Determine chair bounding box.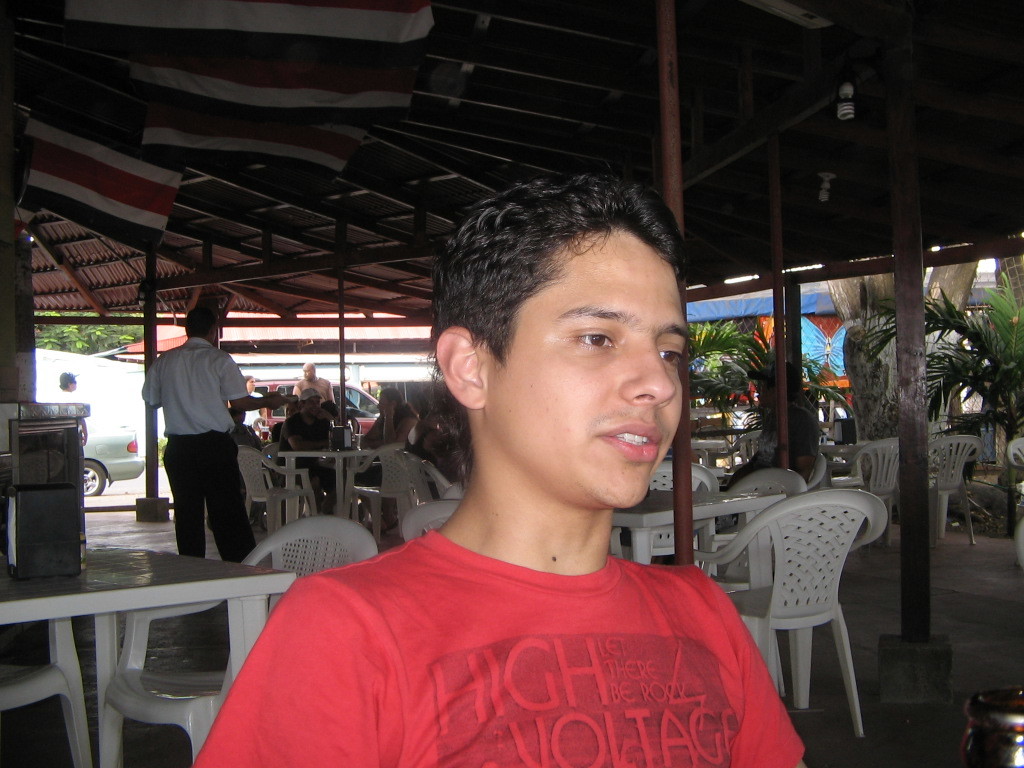
Determined: BBox(924, 435, 977, 548).
